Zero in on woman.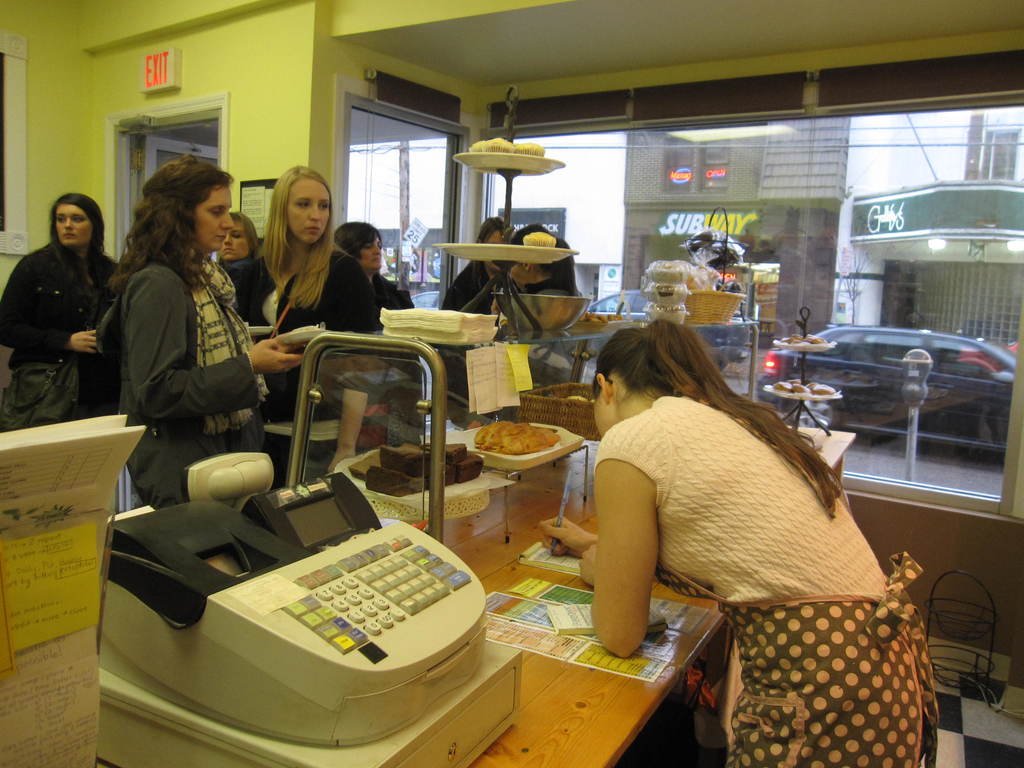
Zeroed in: {"x1": 234, "y1": 159, "x2": 378, "y2": 426}.
